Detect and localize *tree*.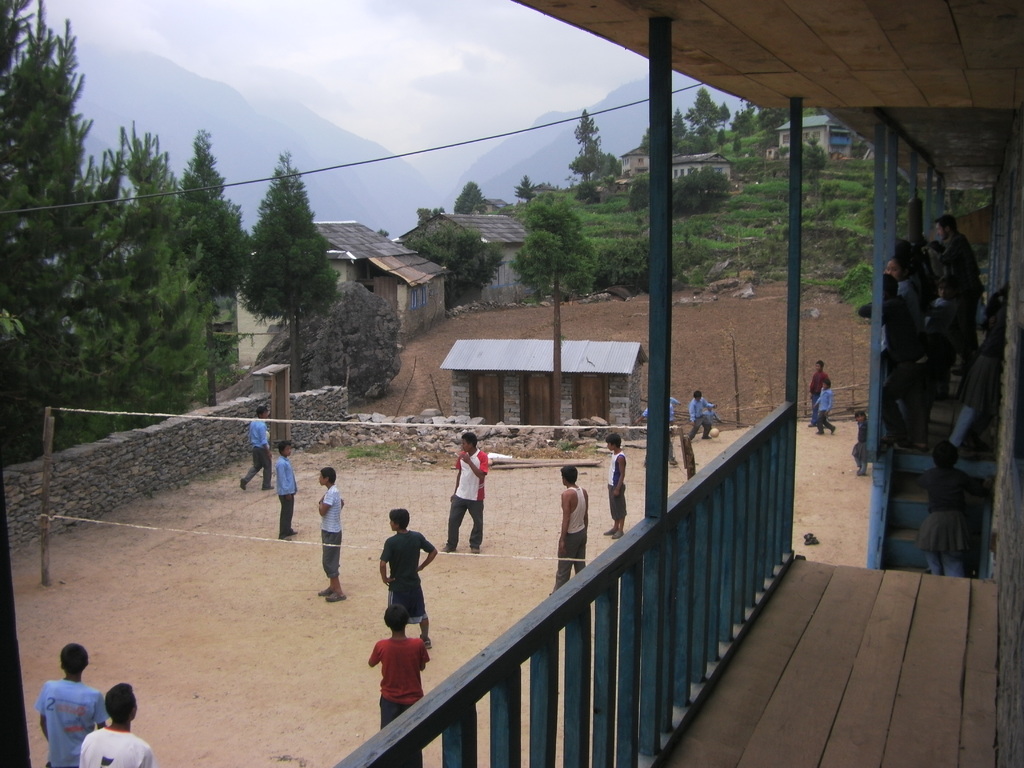
Localized at crop(673, 164, 730, 212).
